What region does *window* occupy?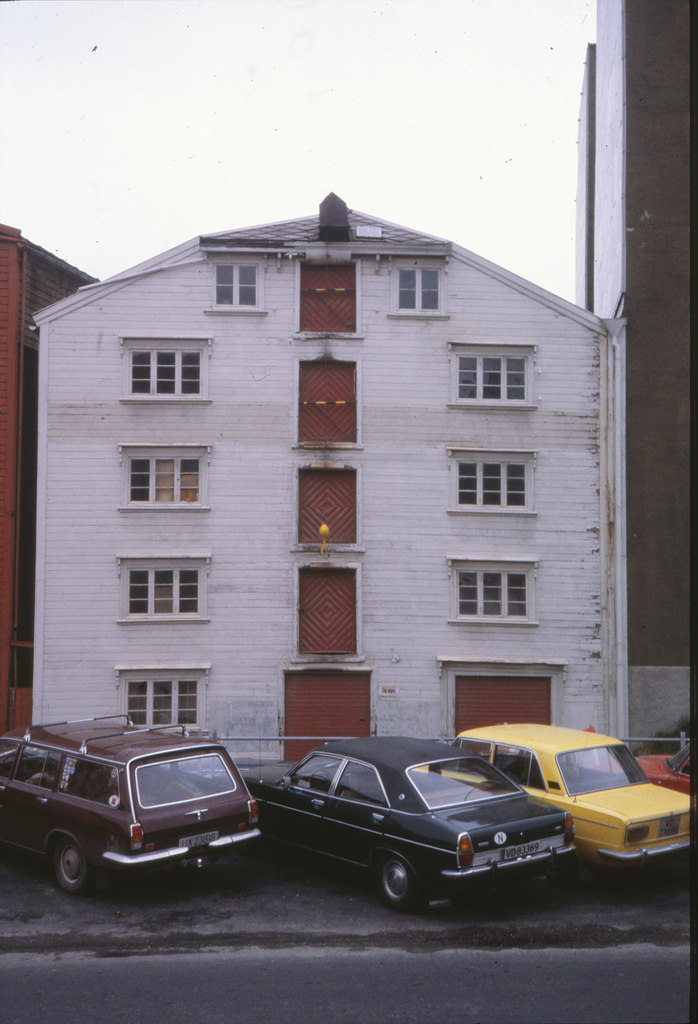
[121, 455, 205, 500].
